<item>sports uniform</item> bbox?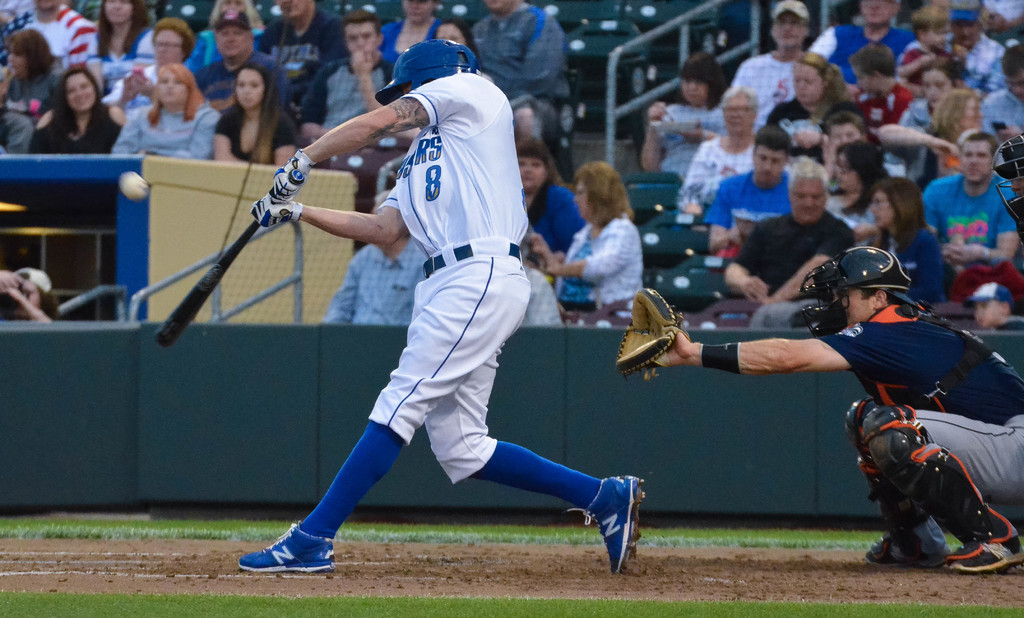
620 248 1021 573
